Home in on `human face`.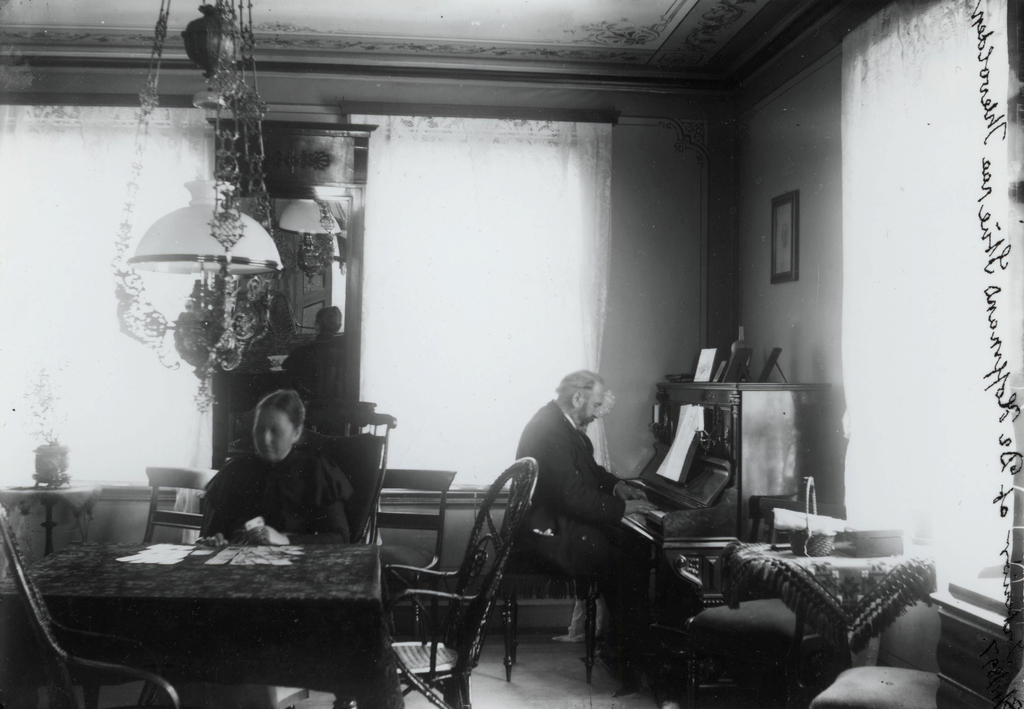
Homed in at bbox(584, 382, 603, 432).
